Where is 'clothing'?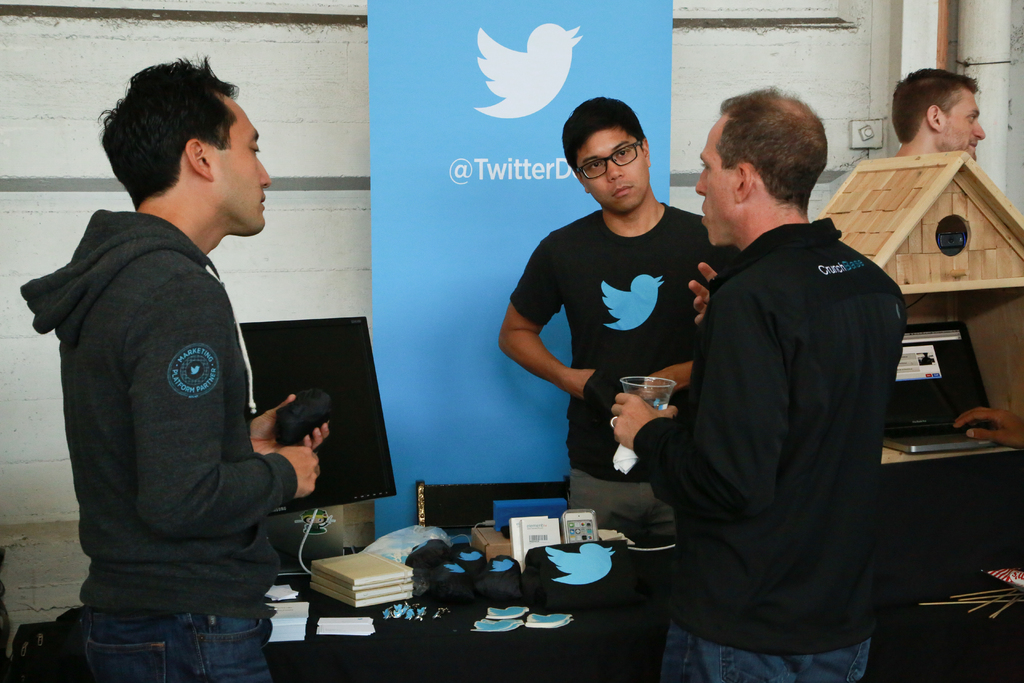
left=46, top=138, right=315, bottom=655.
